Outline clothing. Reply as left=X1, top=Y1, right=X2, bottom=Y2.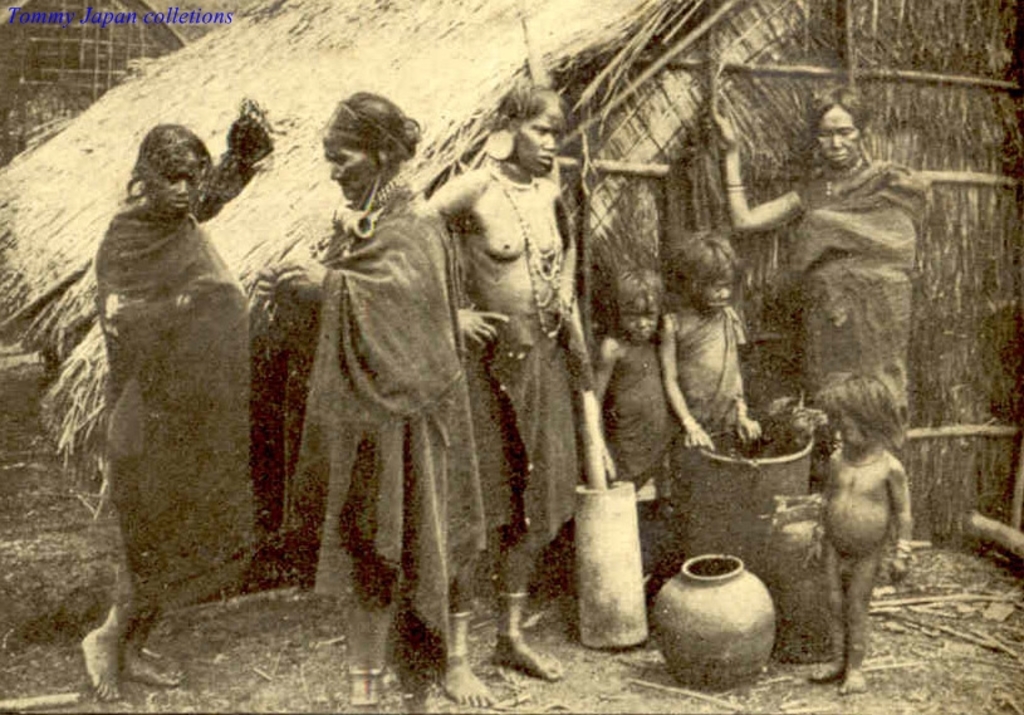
left=260, top=90, right=482, bottom=679.
